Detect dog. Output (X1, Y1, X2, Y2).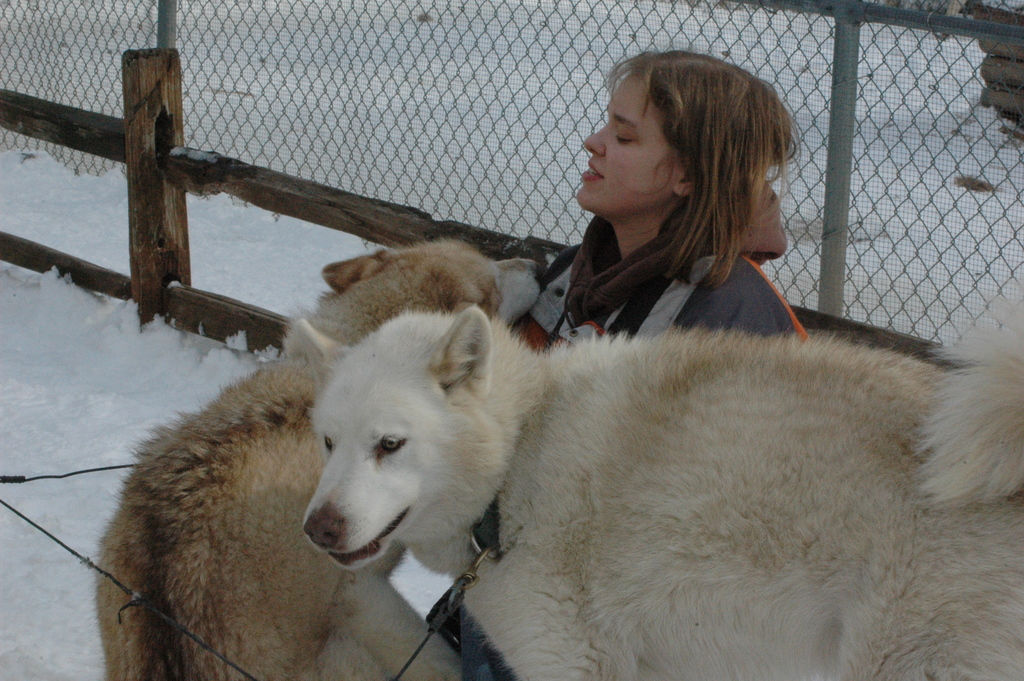
(293, 302, 1023, 680).
